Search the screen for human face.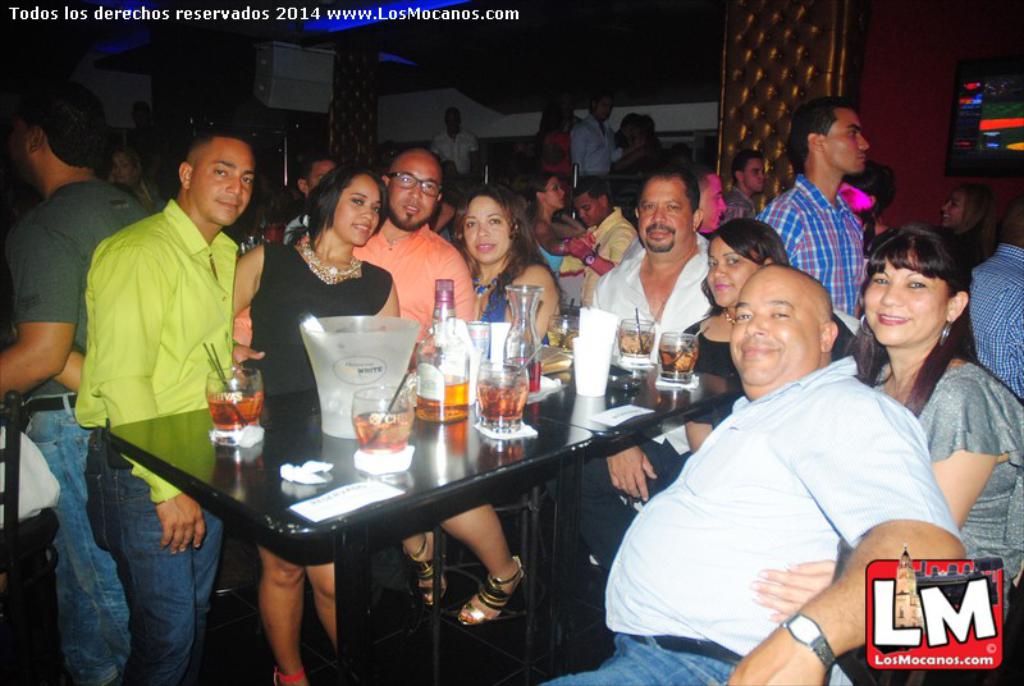
Found at locate(467, 200, 508, 261).
